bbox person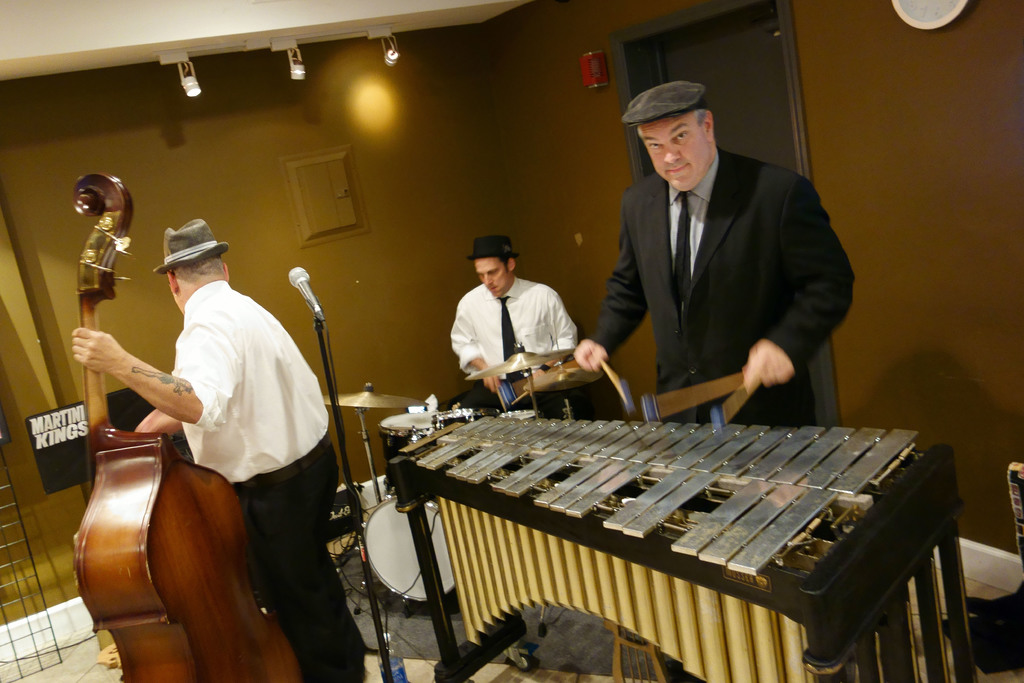
447/229/597/422
